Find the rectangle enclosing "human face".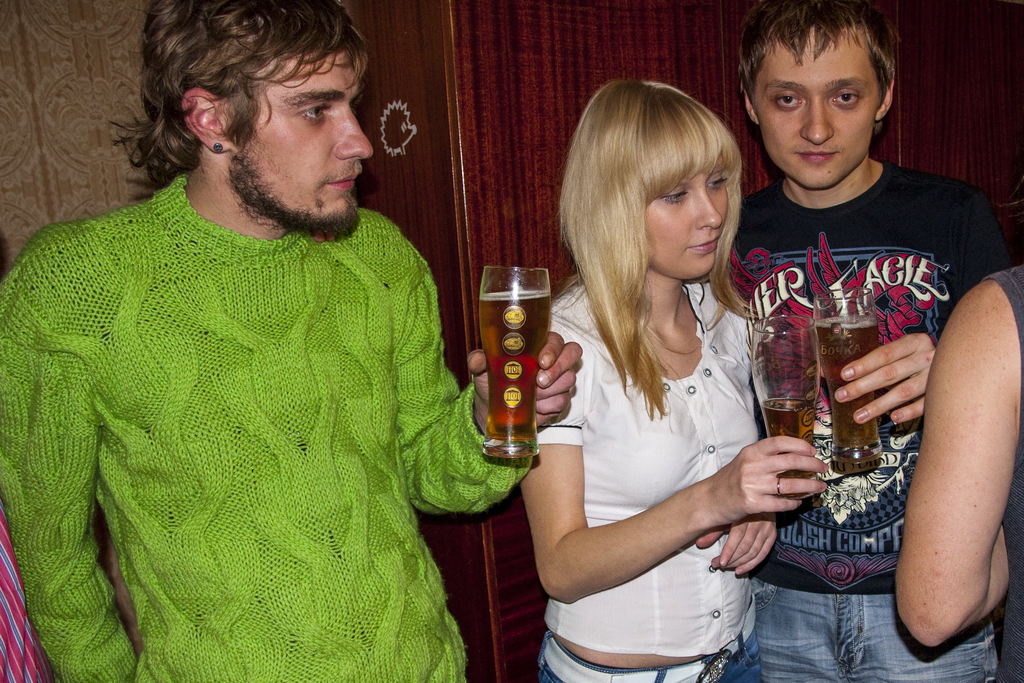
BBox(753, 31, 879, 188).
